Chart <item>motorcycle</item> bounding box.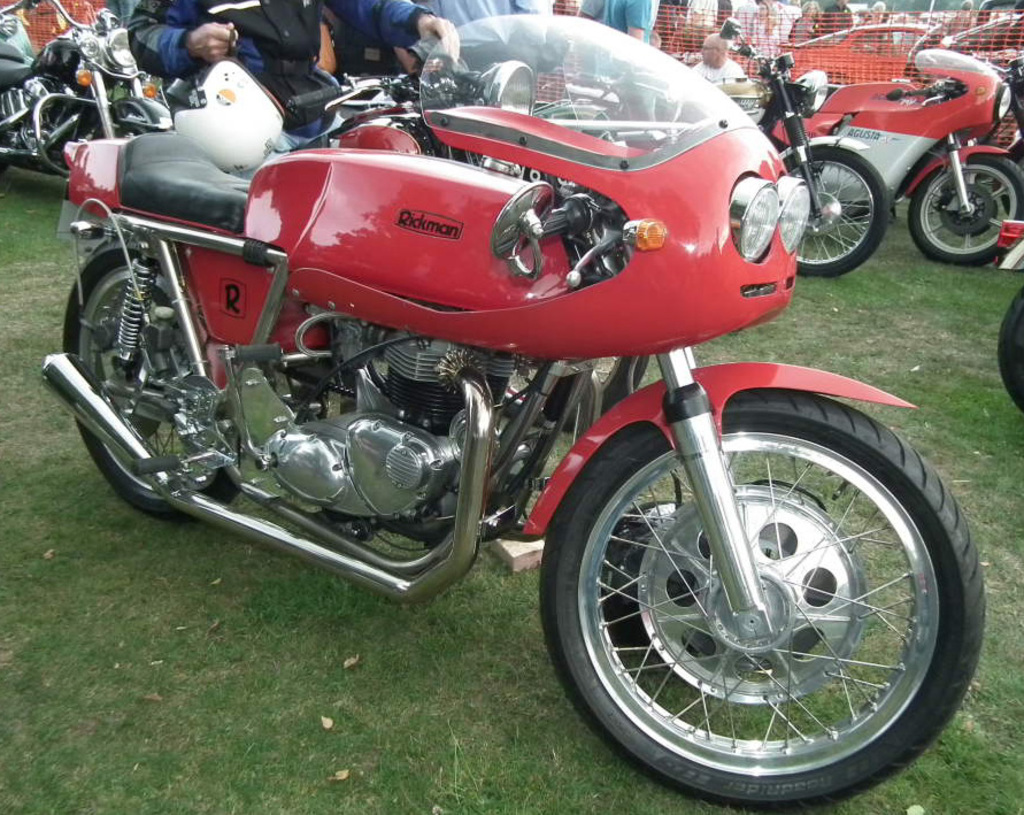
Charted: <bbox>530, 16, 890, 289</bbox>.
